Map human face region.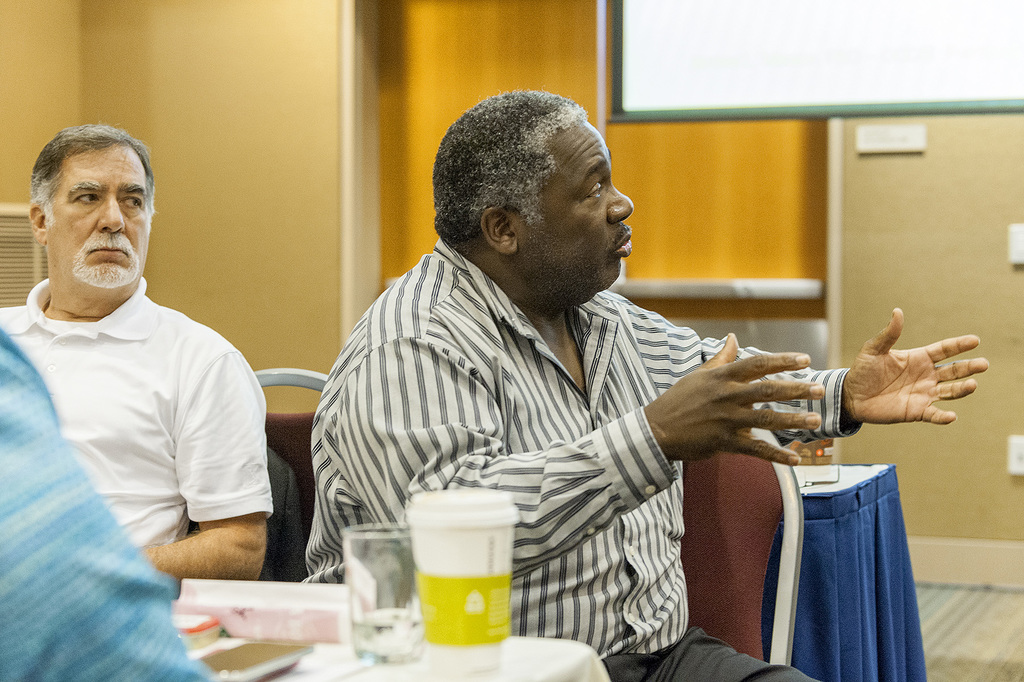
Mapped to rect(49, 142, 148, 288).
